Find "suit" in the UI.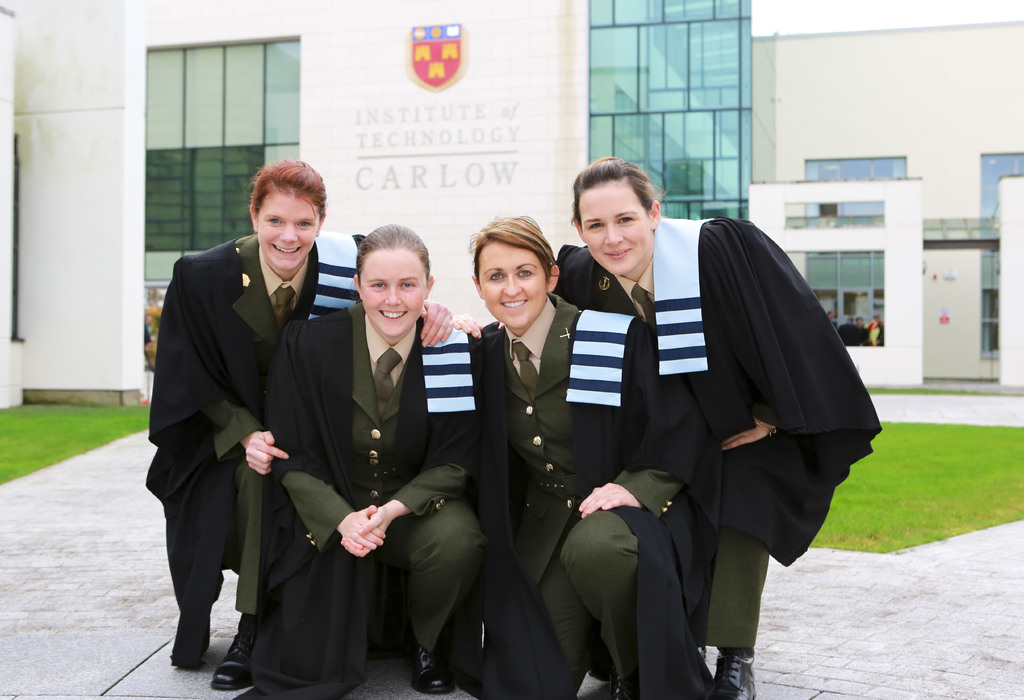
UI element at (271,302,484,687).
